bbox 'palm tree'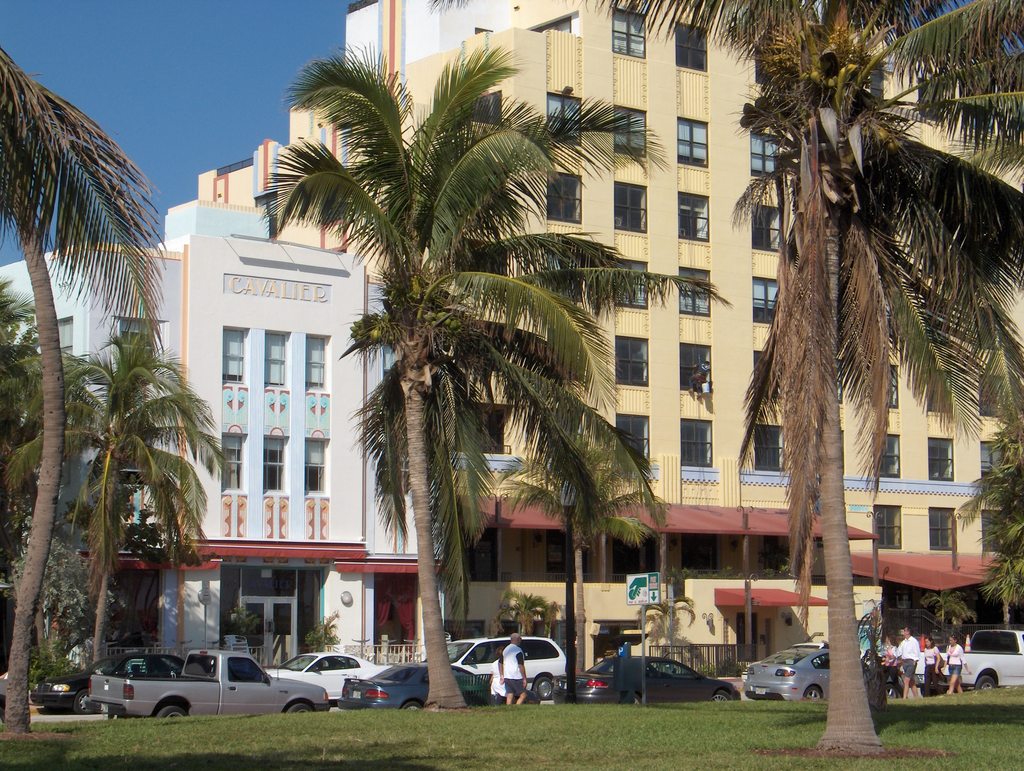
bbox(912, 585, 971, 635)
